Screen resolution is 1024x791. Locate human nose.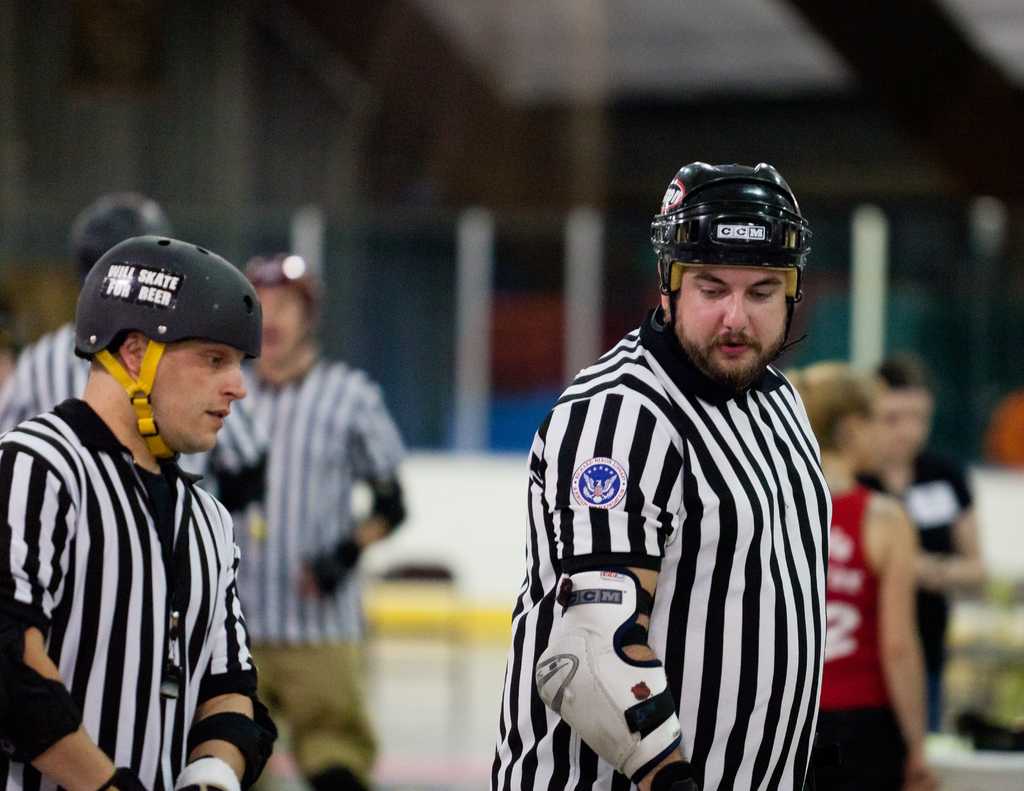
(x1=724, y1=293, x2=748, y2=333).
